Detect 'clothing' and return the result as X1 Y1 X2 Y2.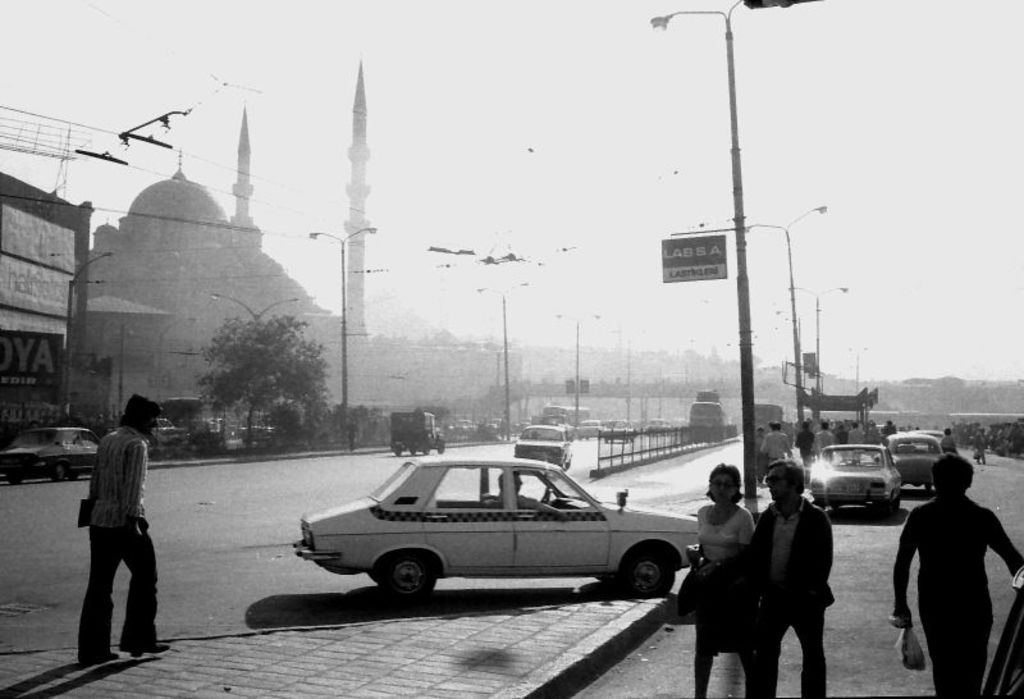
758 428 790 458.
